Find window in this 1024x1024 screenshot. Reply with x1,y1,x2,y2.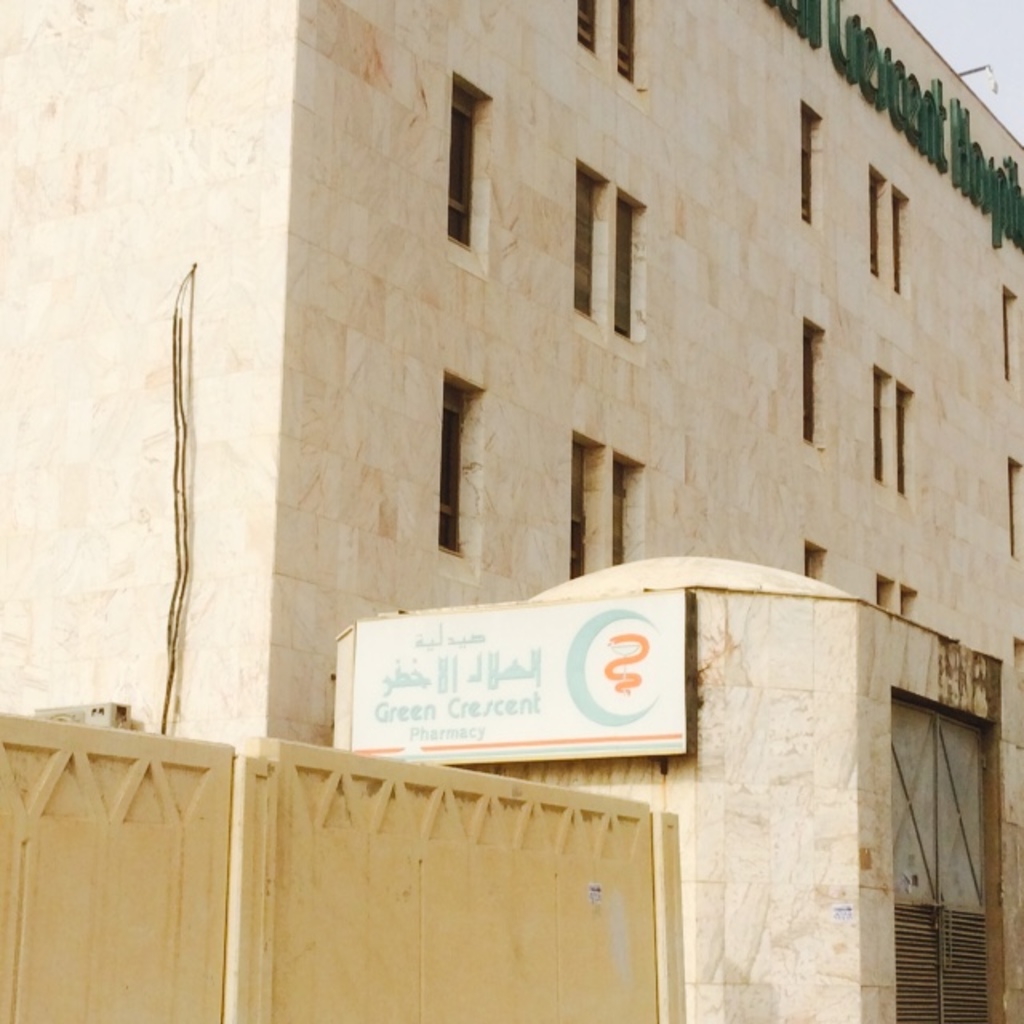
798,536,830,584.
